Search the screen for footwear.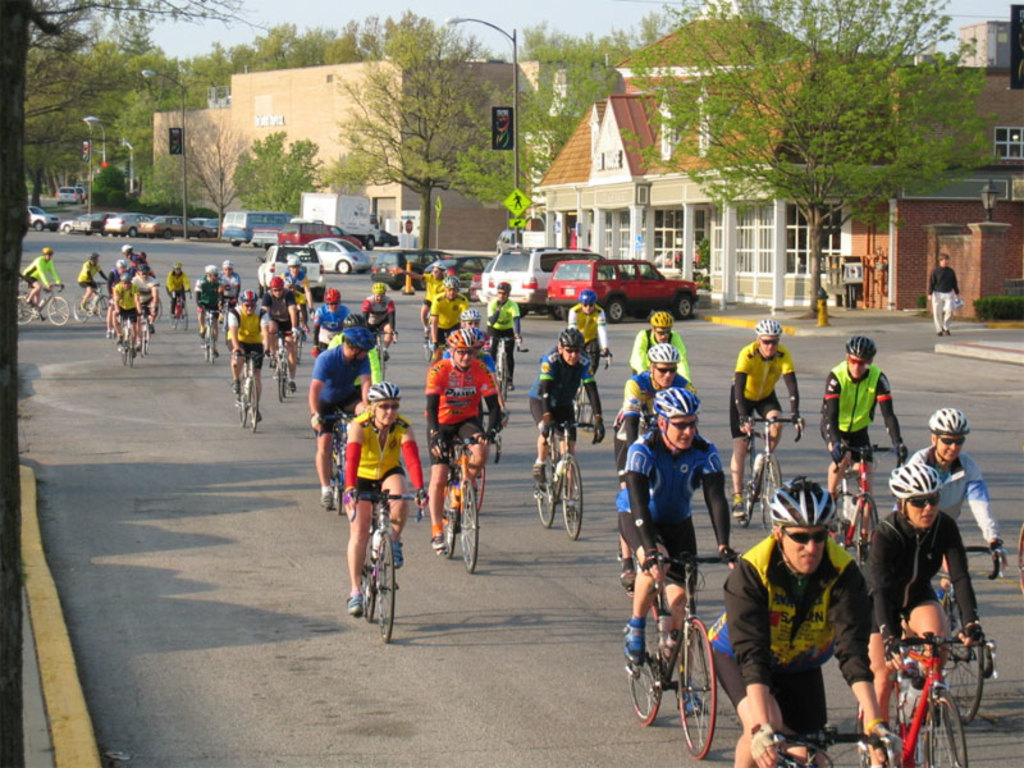
Found at <bbox>682, 681, 712, 721</bbox>.
